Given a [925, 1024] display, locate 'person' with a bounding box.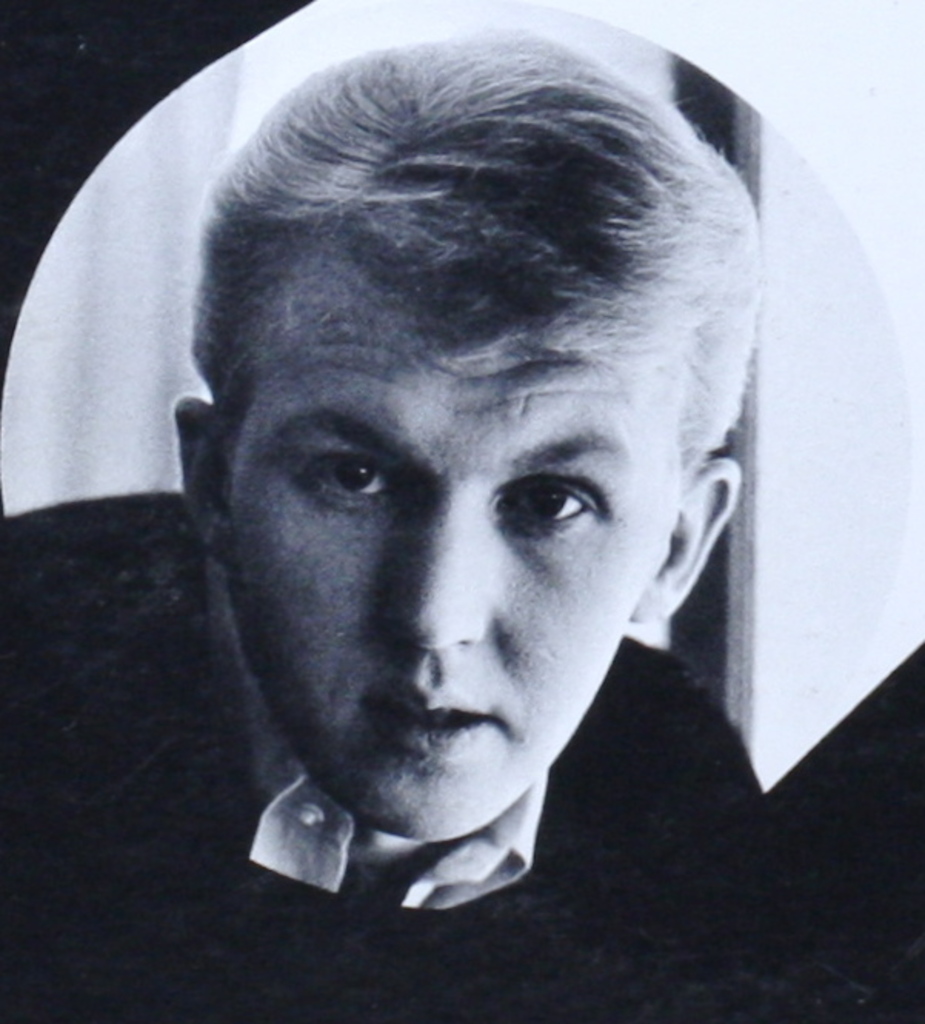
Located: bbox=(0, 23, 782, 1022).
